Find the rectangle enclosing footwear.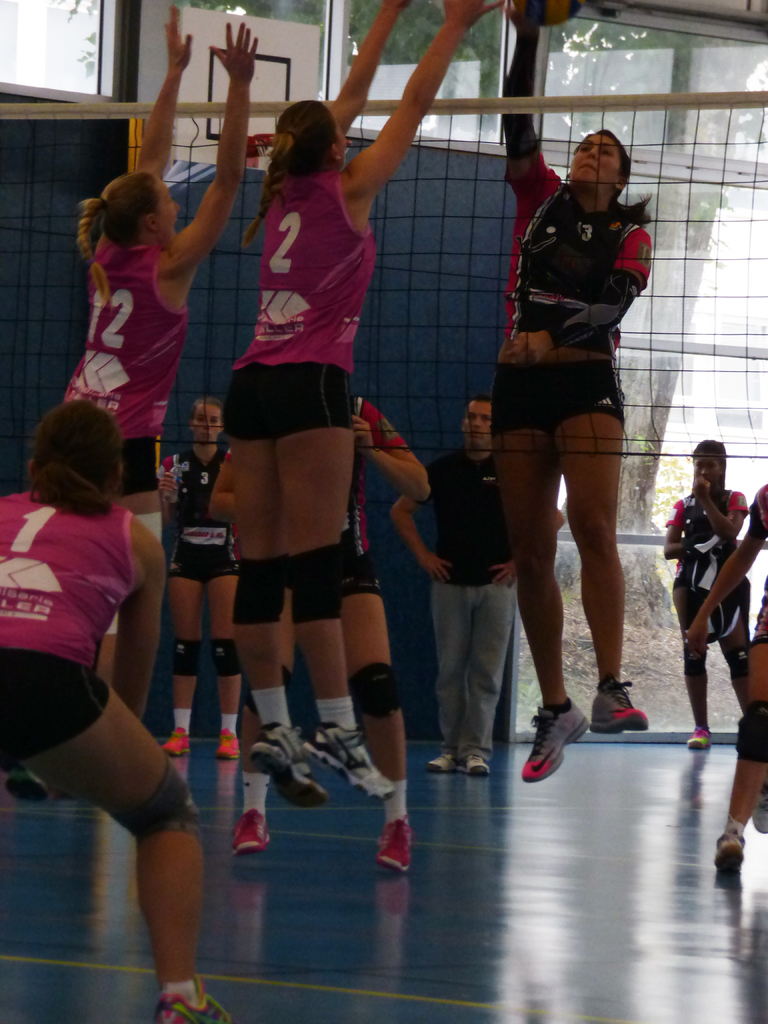
(252, 725, 332, 799).
